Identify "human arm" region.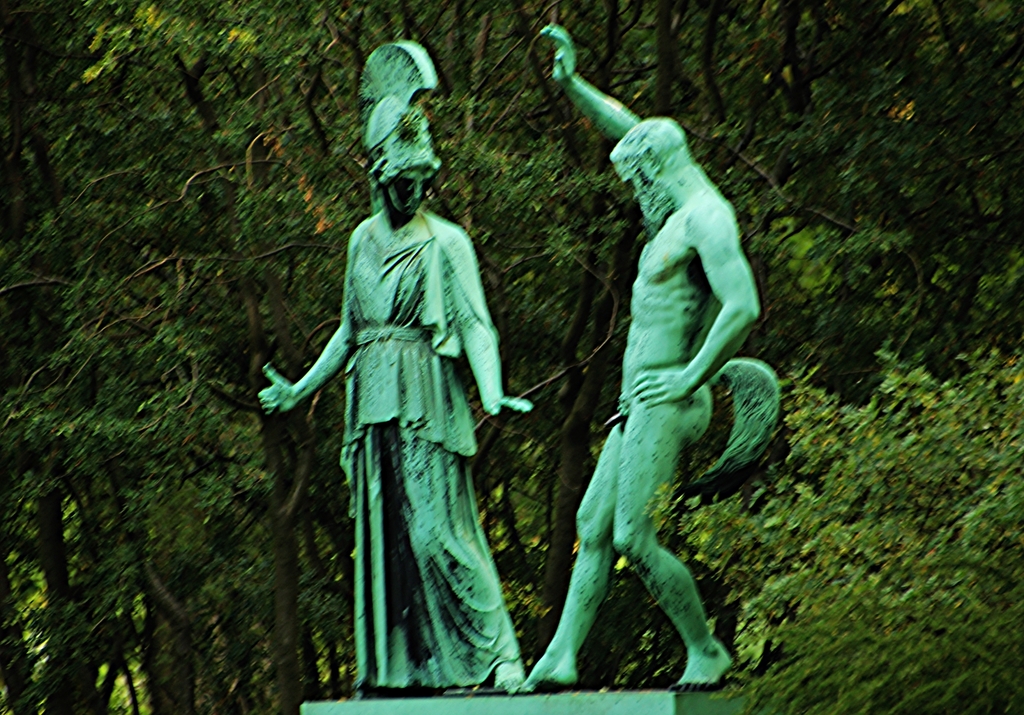
Region: 621/193/767/409.
